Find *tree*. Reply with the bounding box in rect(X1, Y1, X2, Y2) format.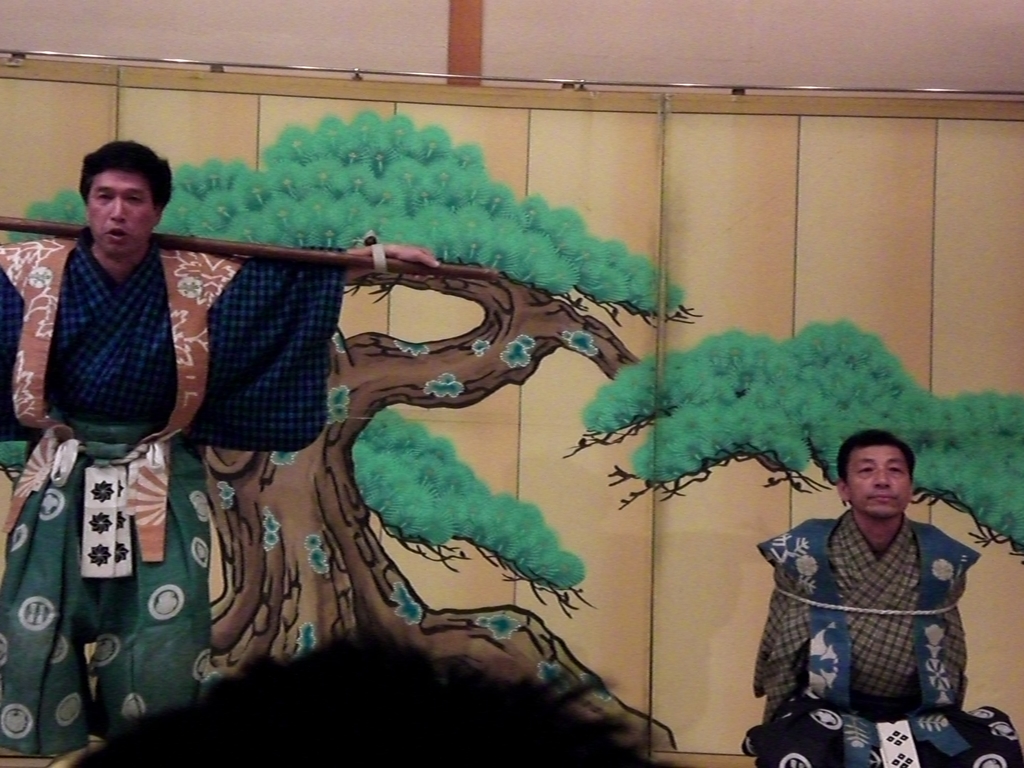
rect(576, 319, 1023, 563).
